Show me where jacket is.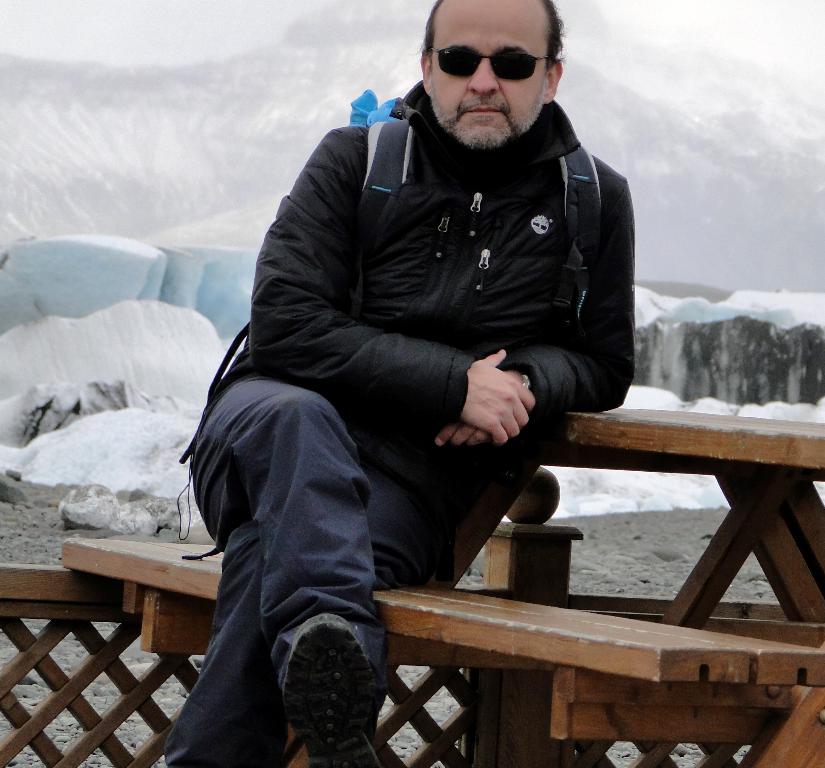
jacket is at [x1=192, y1=63, x2=640, y2=549].
